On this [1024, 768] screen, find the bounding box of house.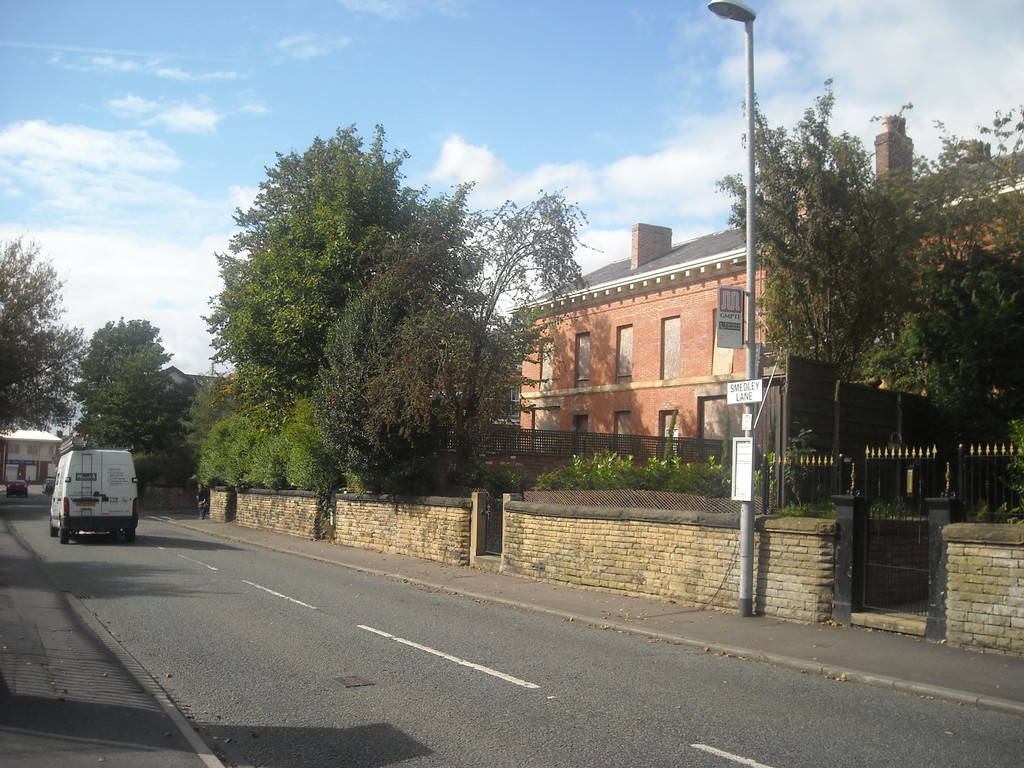
Bounding box: detection(0, 419, 65, 483).
